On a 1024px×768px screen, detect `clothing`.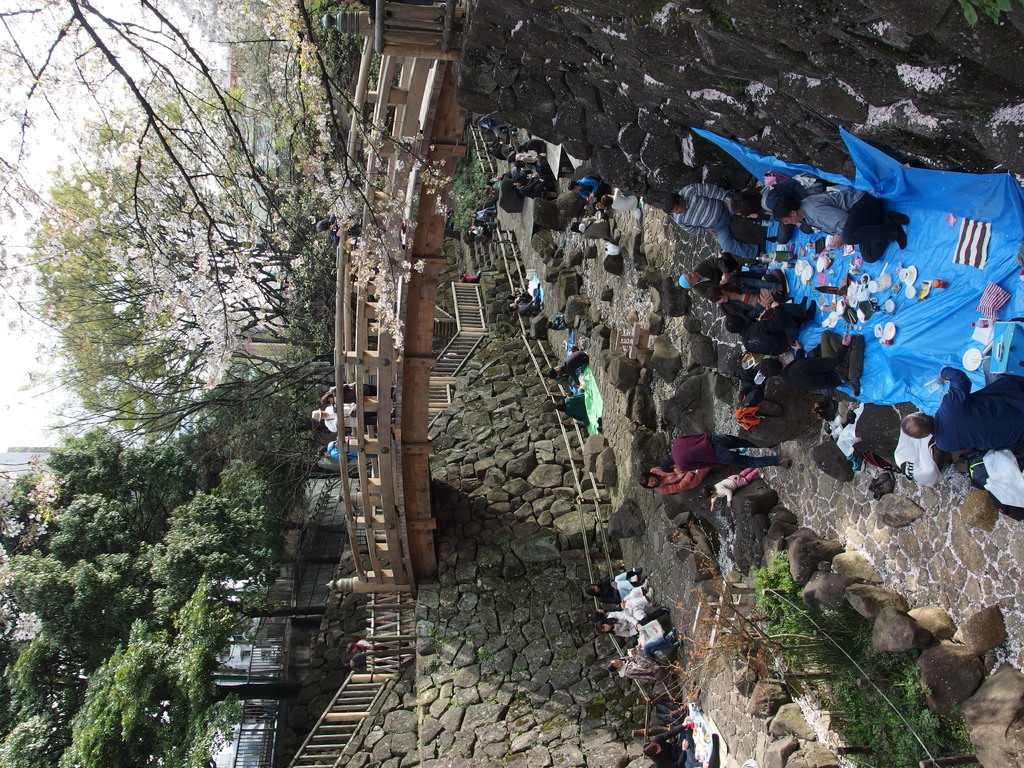
x1=353 y1=654 x2=396 y2=673.
